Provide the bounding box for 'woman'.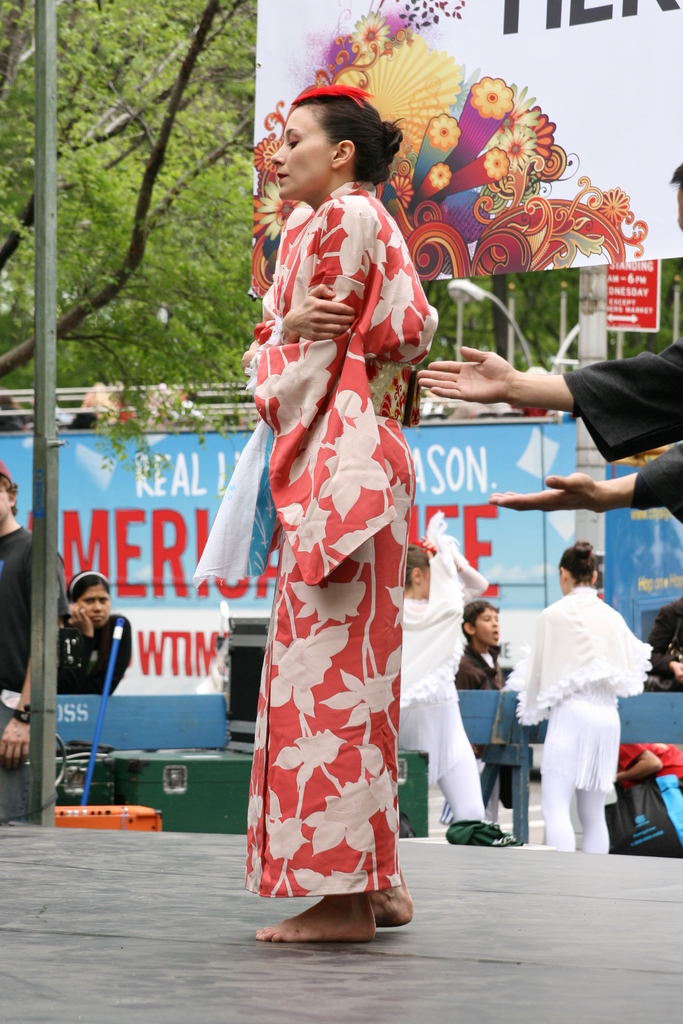
box=[498, 509, 663, 856].
